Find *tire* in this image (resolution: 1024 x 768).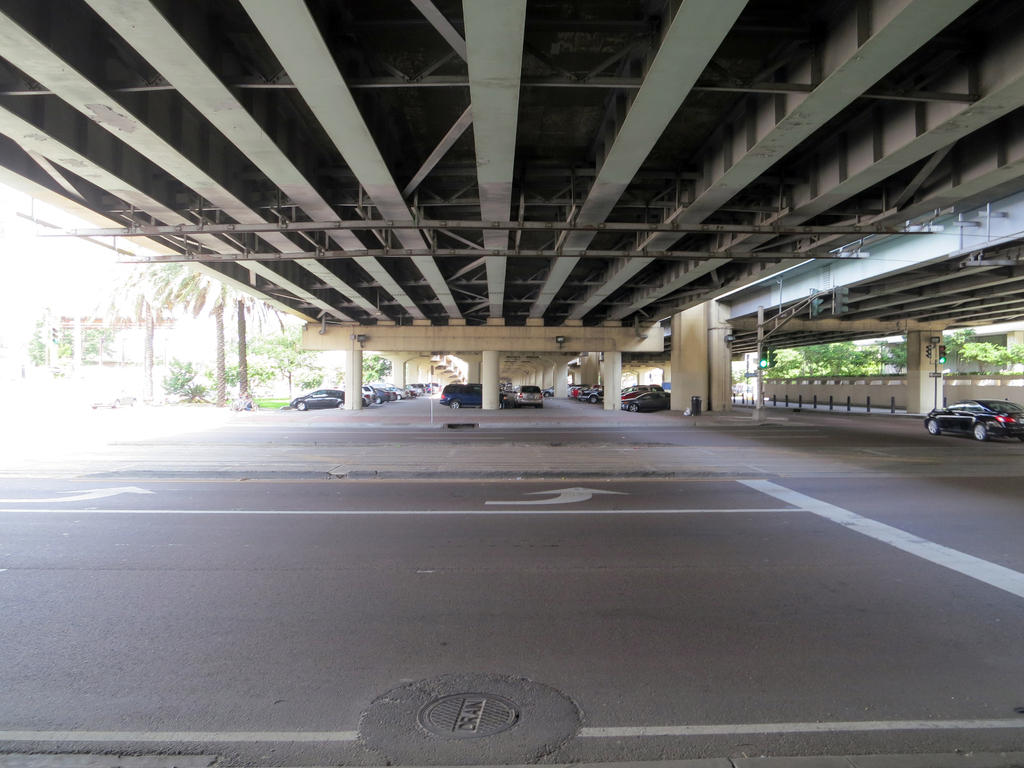
left=449, top=401, right=459, bottom=410.
